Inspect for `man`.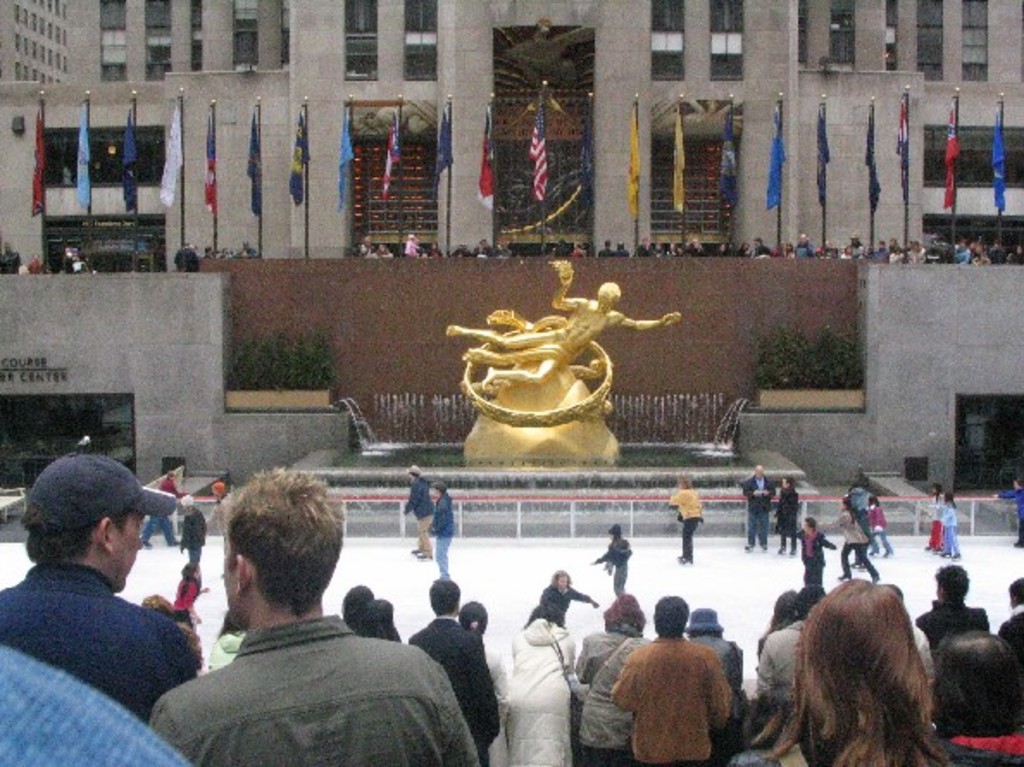
Inspection: x1=743 y1=462 x2=779 y2=550.
